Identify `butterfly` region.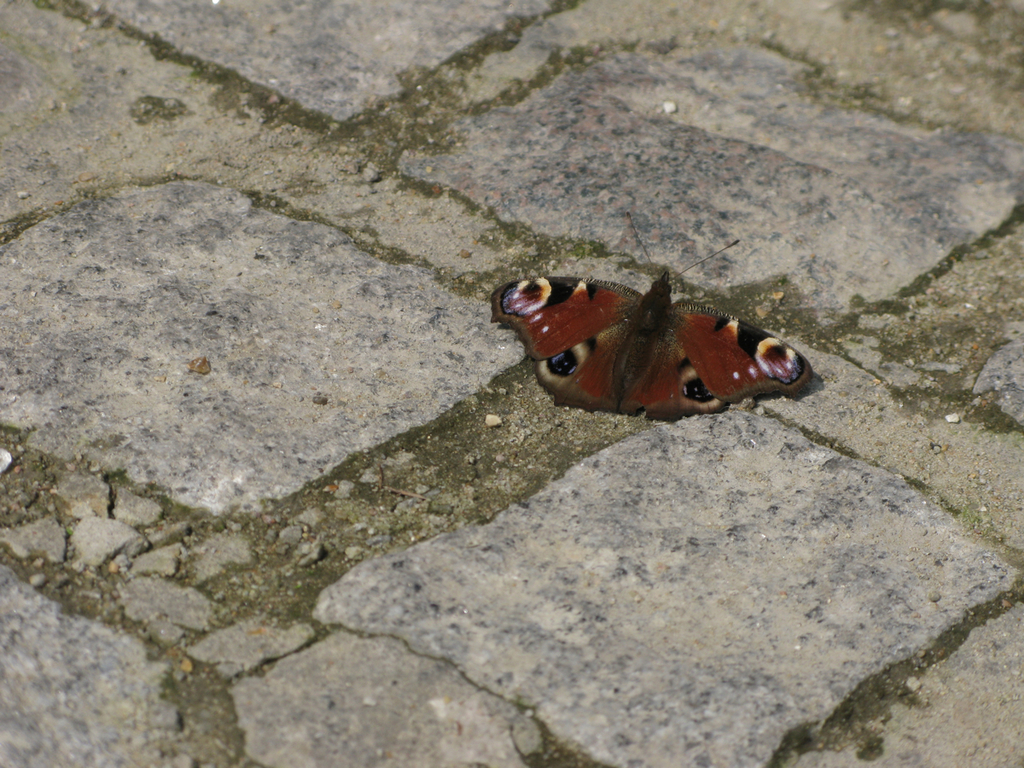
Region: detection(515, 245, 817, 434).
